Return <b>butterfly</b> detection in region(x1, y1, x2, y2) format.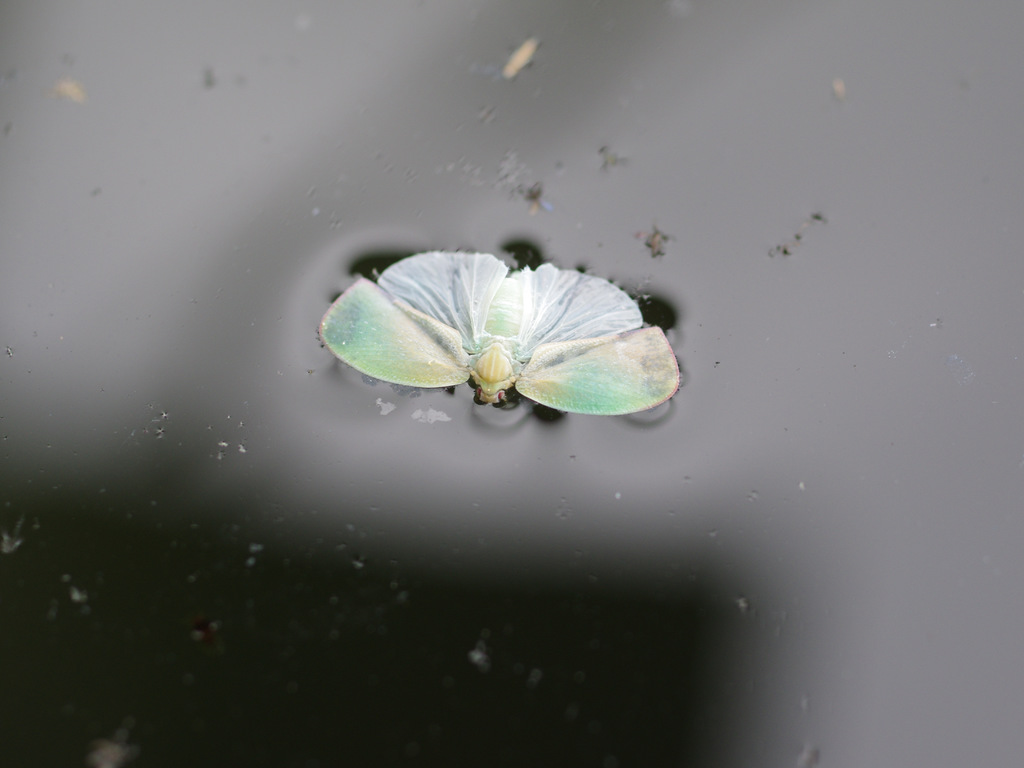
region(295, 238, 676, 441).
